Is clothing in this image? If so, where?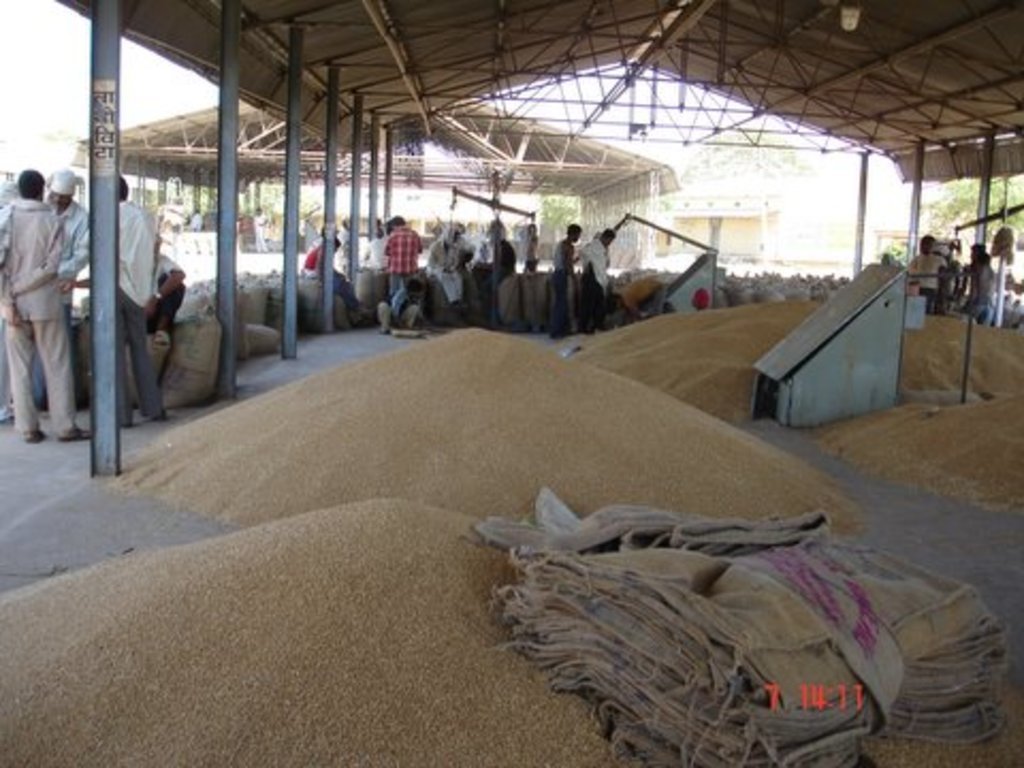
Yes, at 384/226/420/292.
